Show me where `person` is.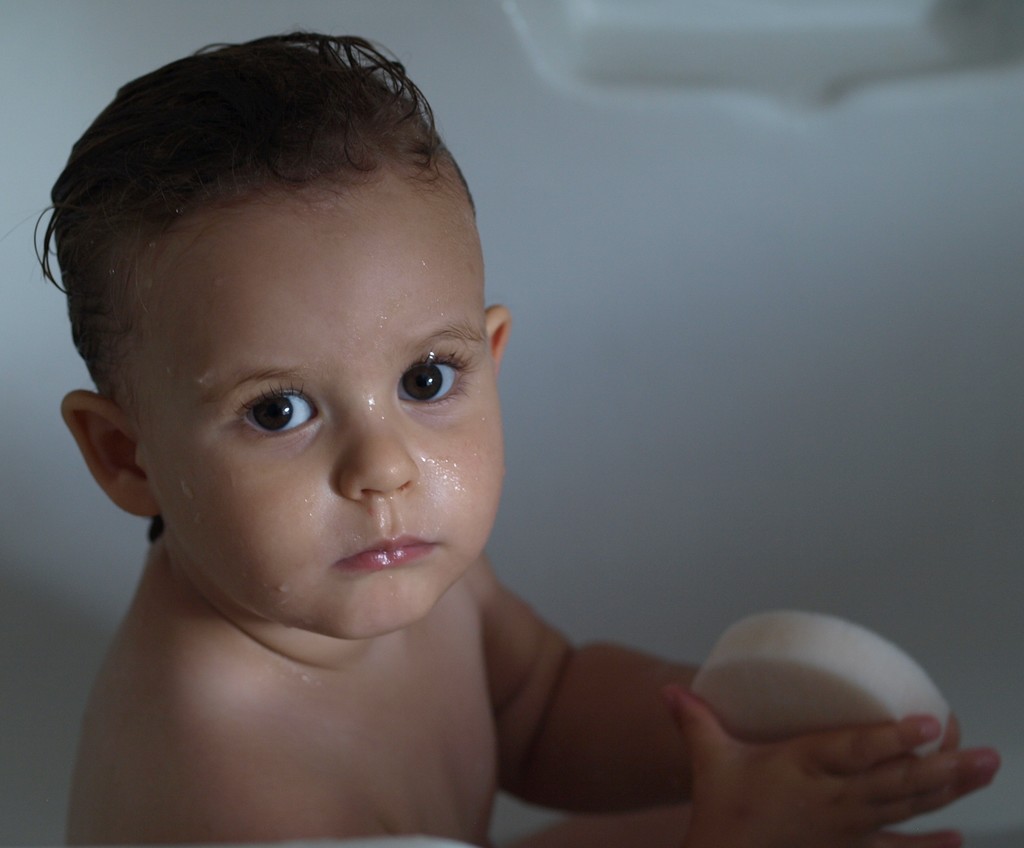
`person` is at l=31, t=26, r=1006, b=847.
